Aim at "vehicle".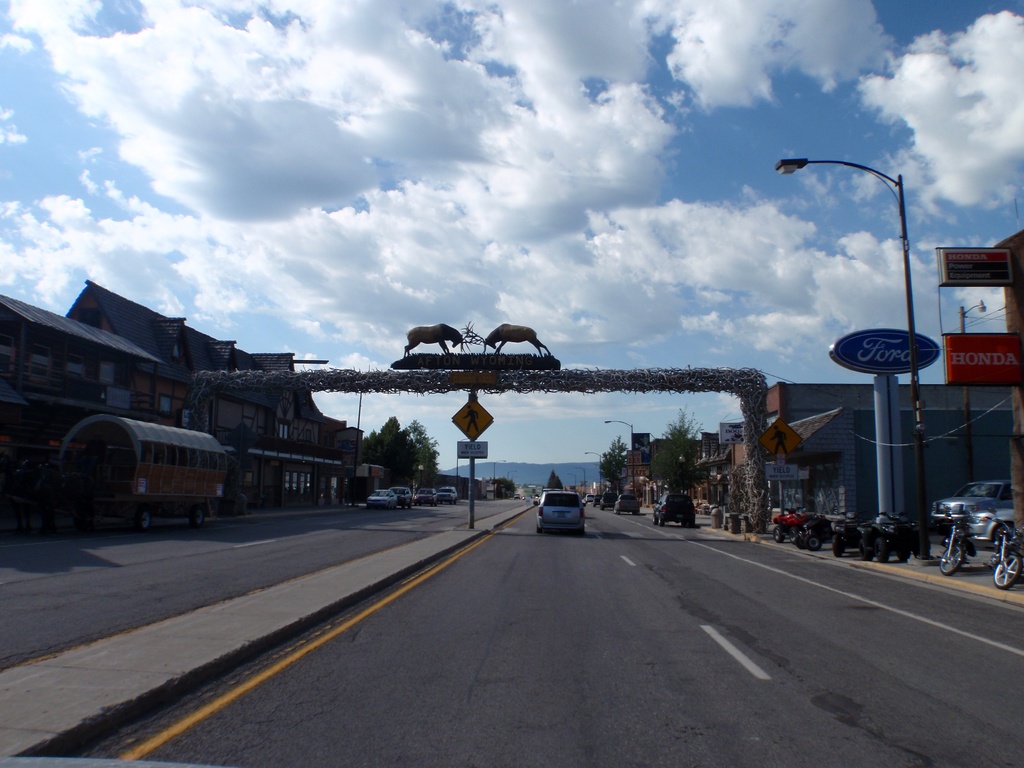
Aimed at box(529, 484, 605, 537).
